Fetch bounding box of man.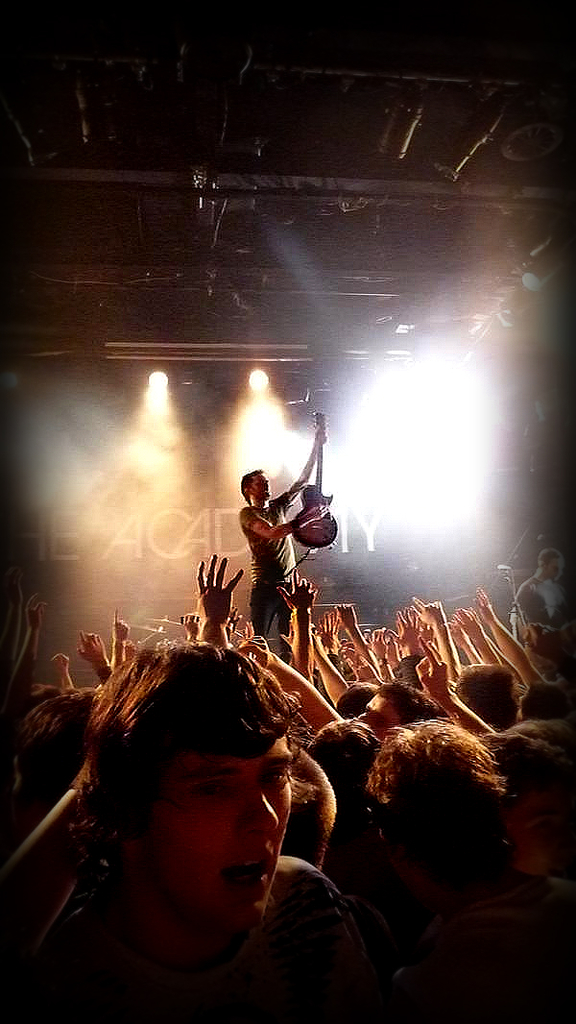
Bbox: locate(512, 547, 574, 646).
